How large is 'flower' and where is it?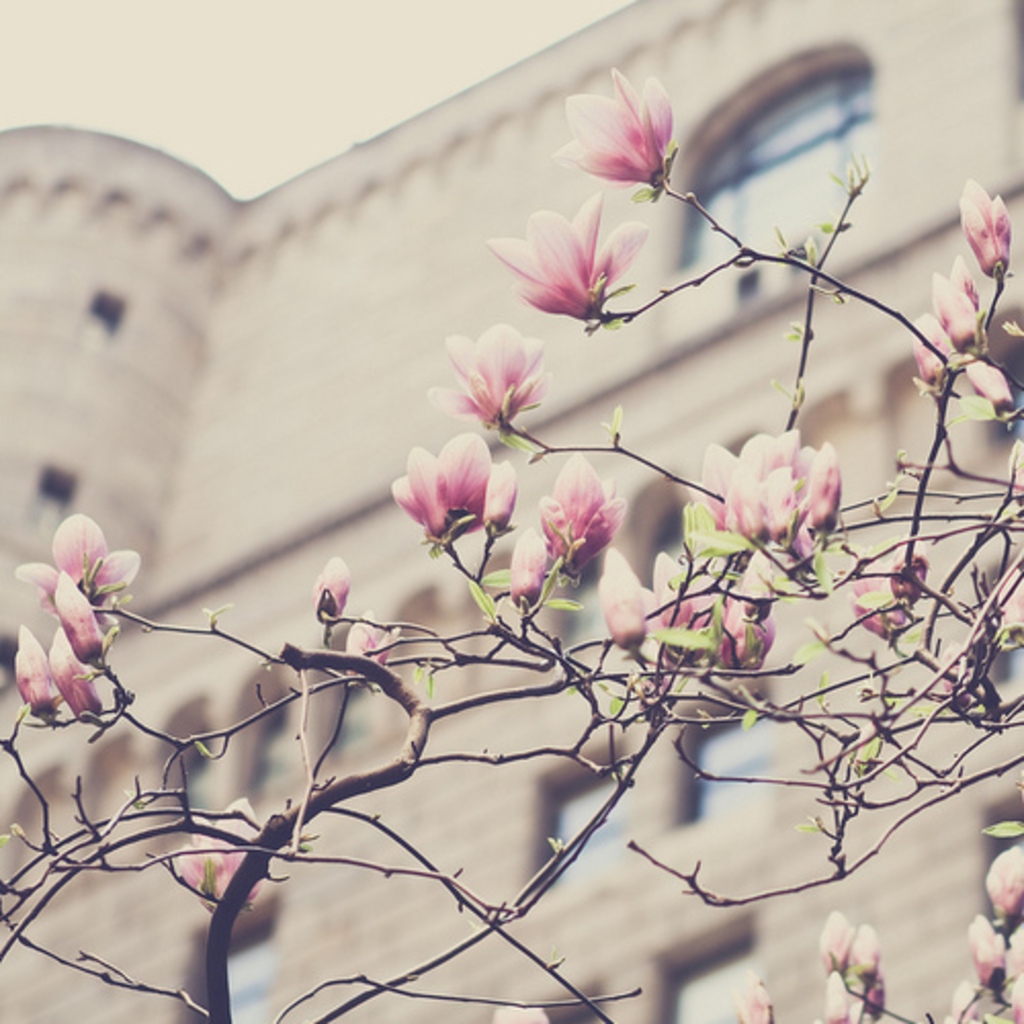
Bounding box: box(12, 506, 145, 629).
